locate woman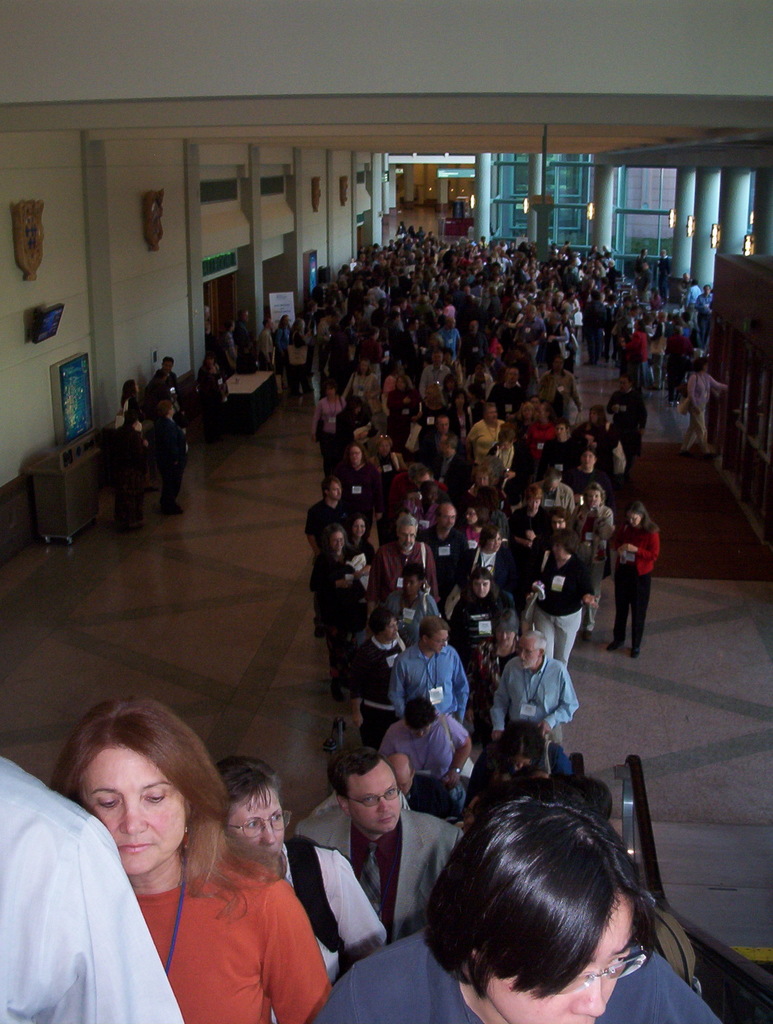
x1=577 y1=478 x2=612 y2=627
